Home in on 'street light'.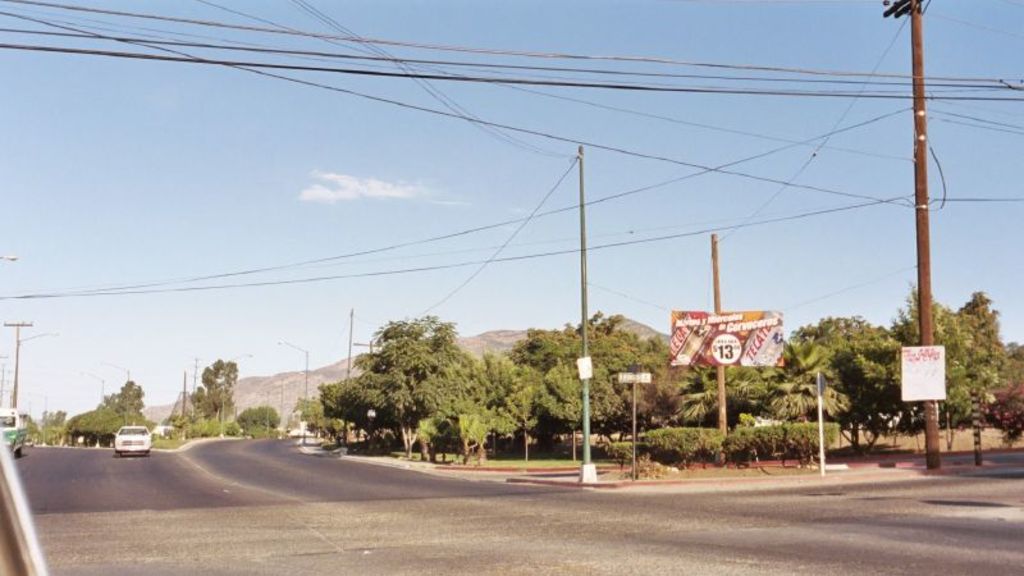
Homed in at BBox(0, 252, 18, 265).
